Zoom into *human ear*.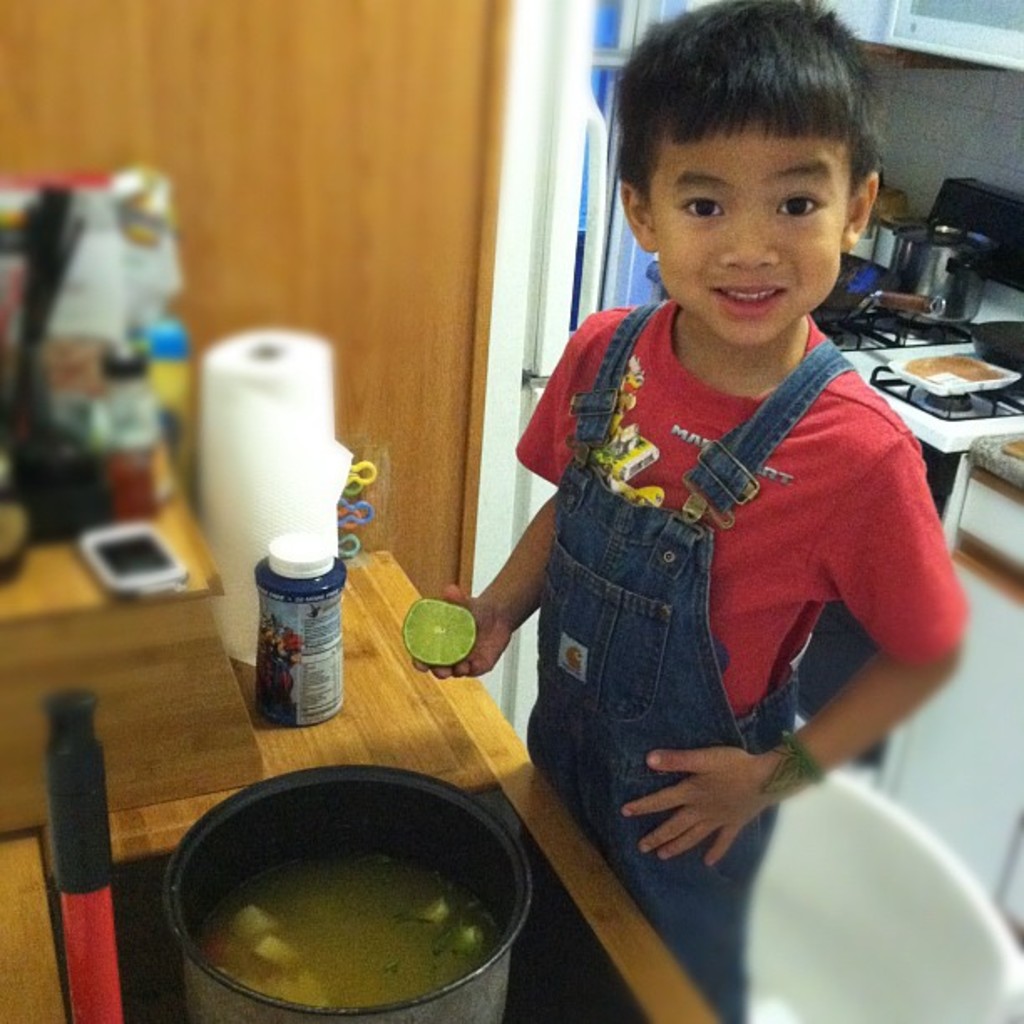
Zoom target: (842, 174, 883, 251).
